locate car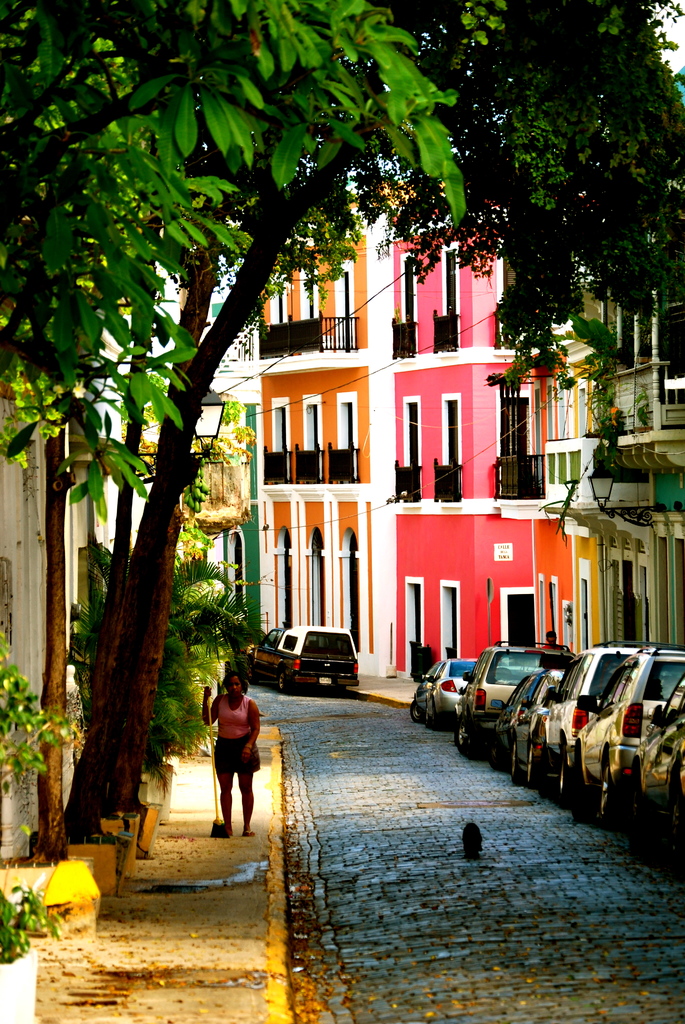
bbox(244, 624, 361, 696)
